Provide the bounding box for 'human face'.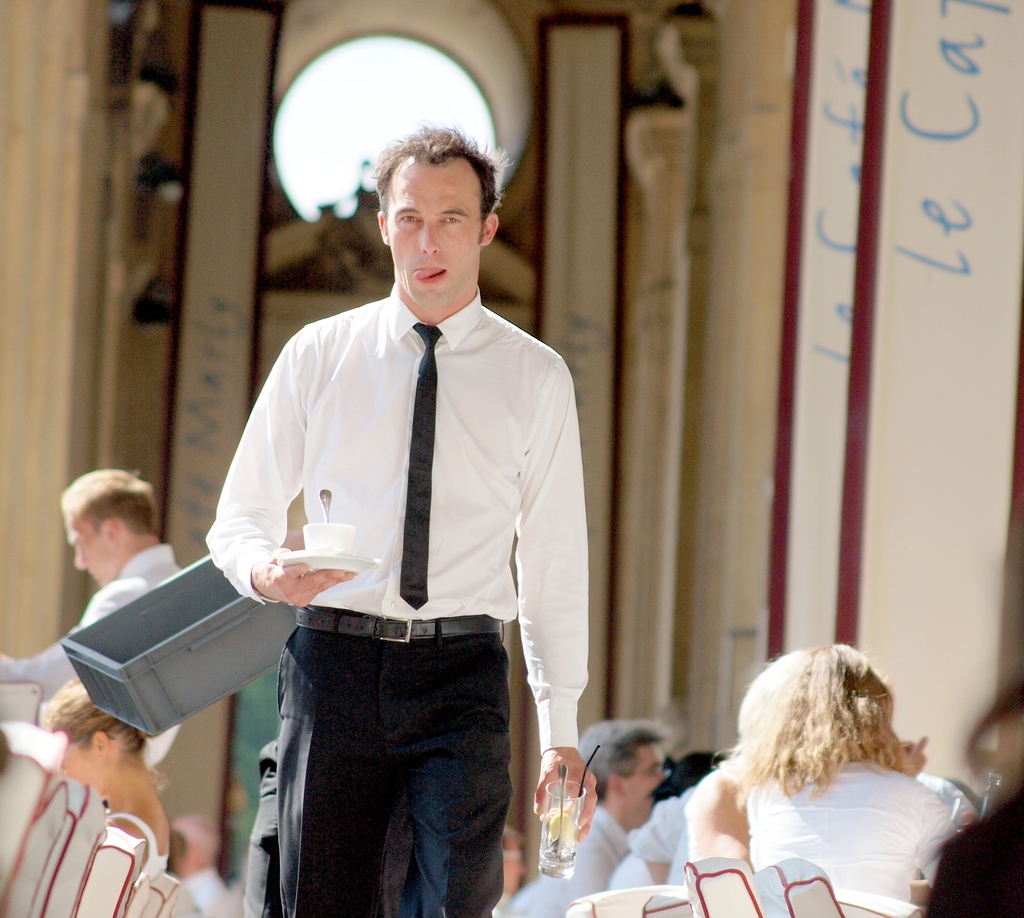
<region>71, 520, 106, 583</region>.
